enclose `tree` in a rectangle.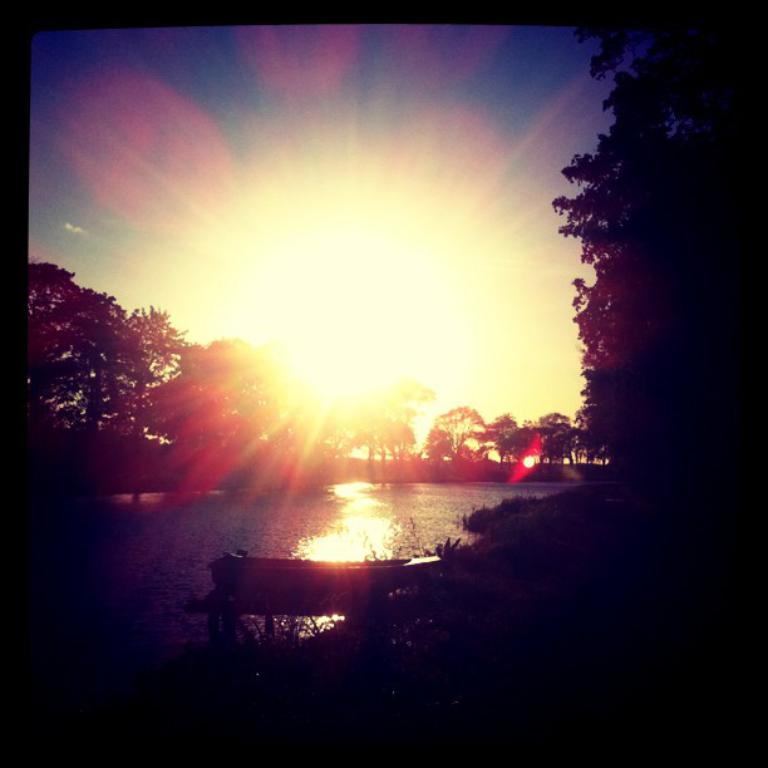
x1=538 y1=24 x2=730 y2=557.
